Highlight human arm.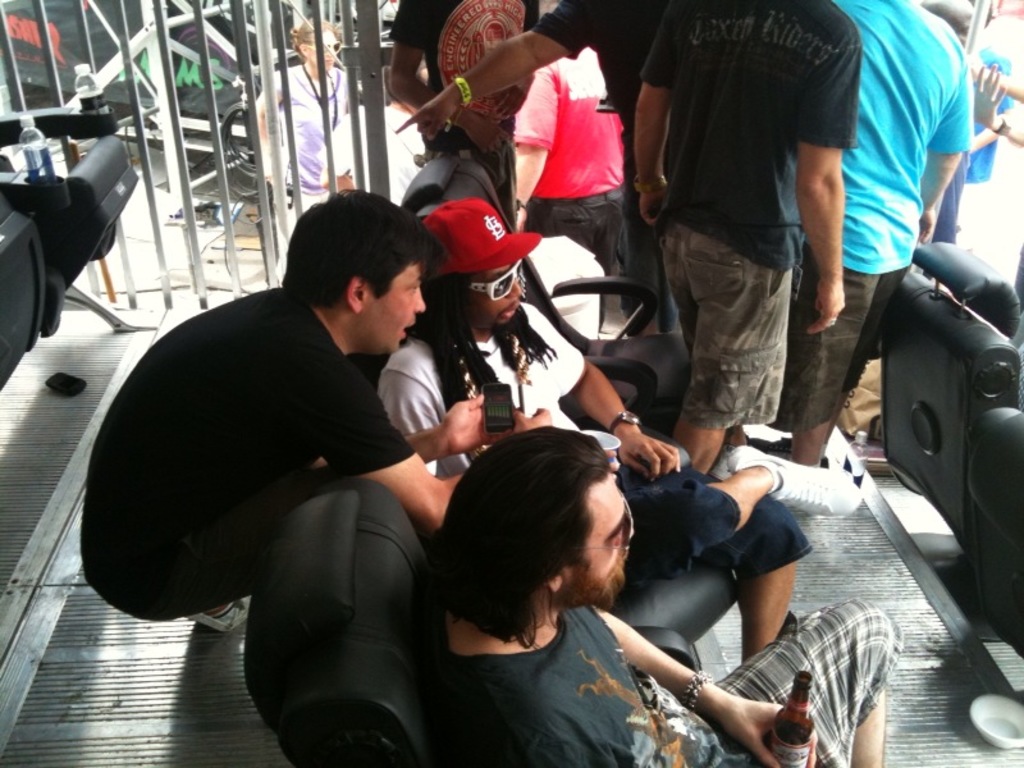
Highlighted region: x1=490 y1=0 x2=549 y2=129.
